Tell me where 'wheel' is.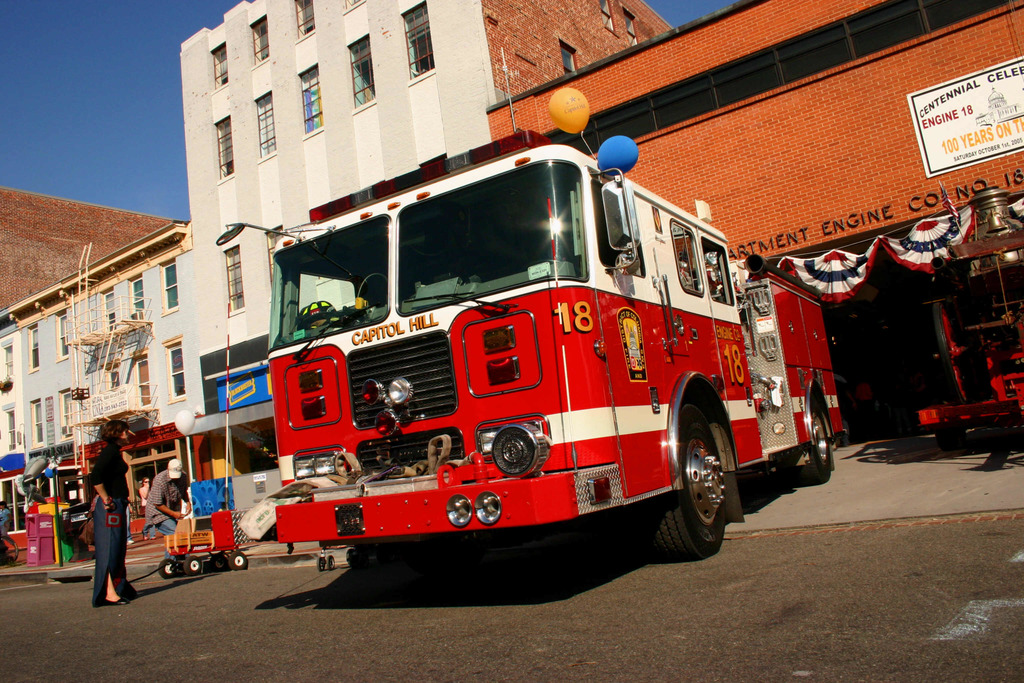
'wheel' is at 789 389 834 490.
